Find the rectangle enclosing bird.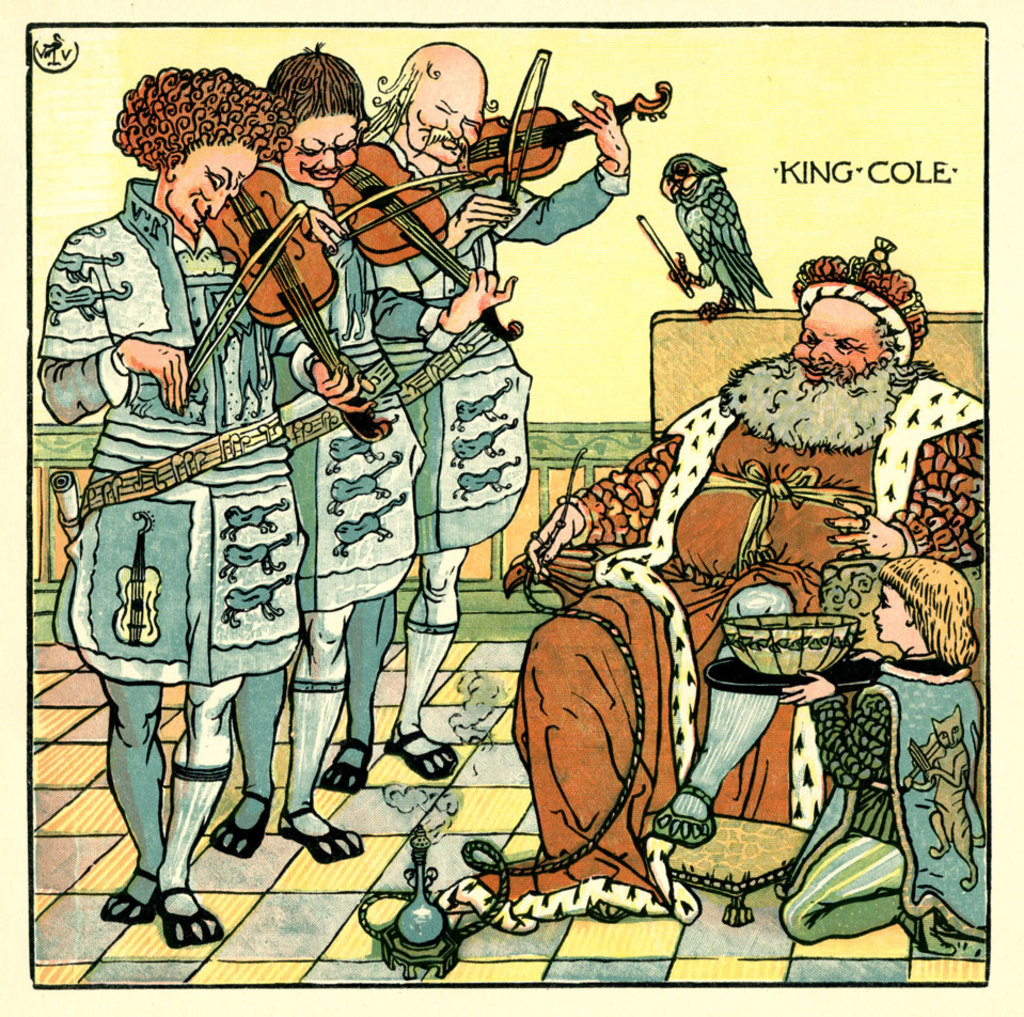
crop(656, 142, 763, 304).
